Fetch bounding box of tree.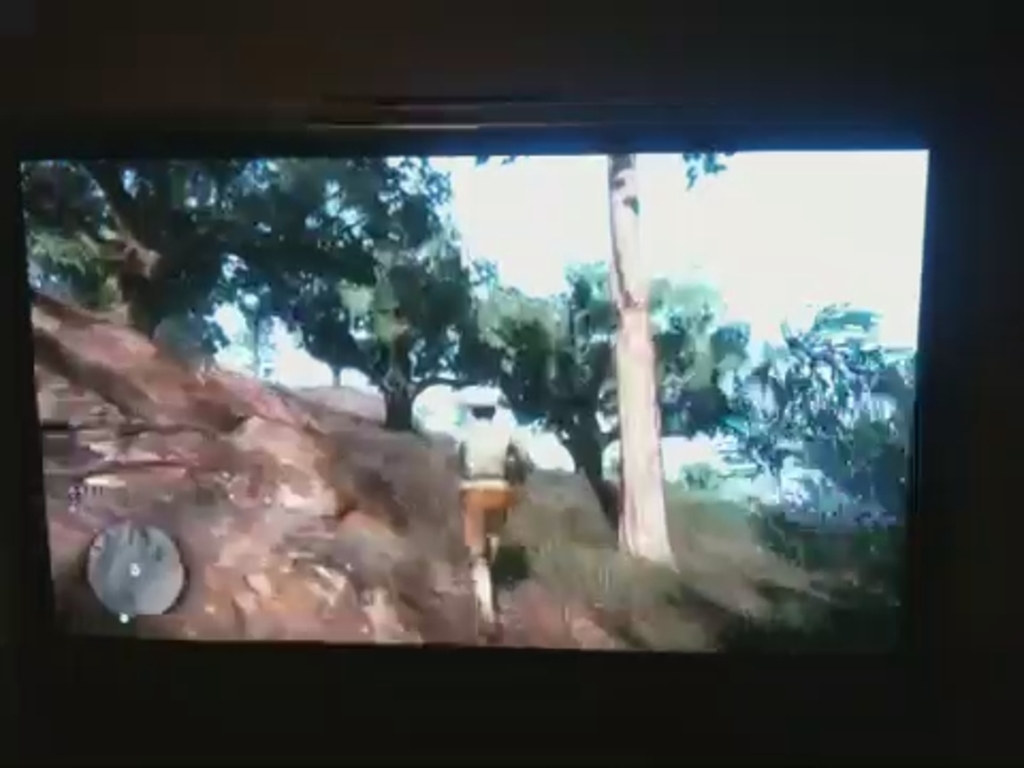
Bbox: (left=277, top=237, right=535, bottom=429).
